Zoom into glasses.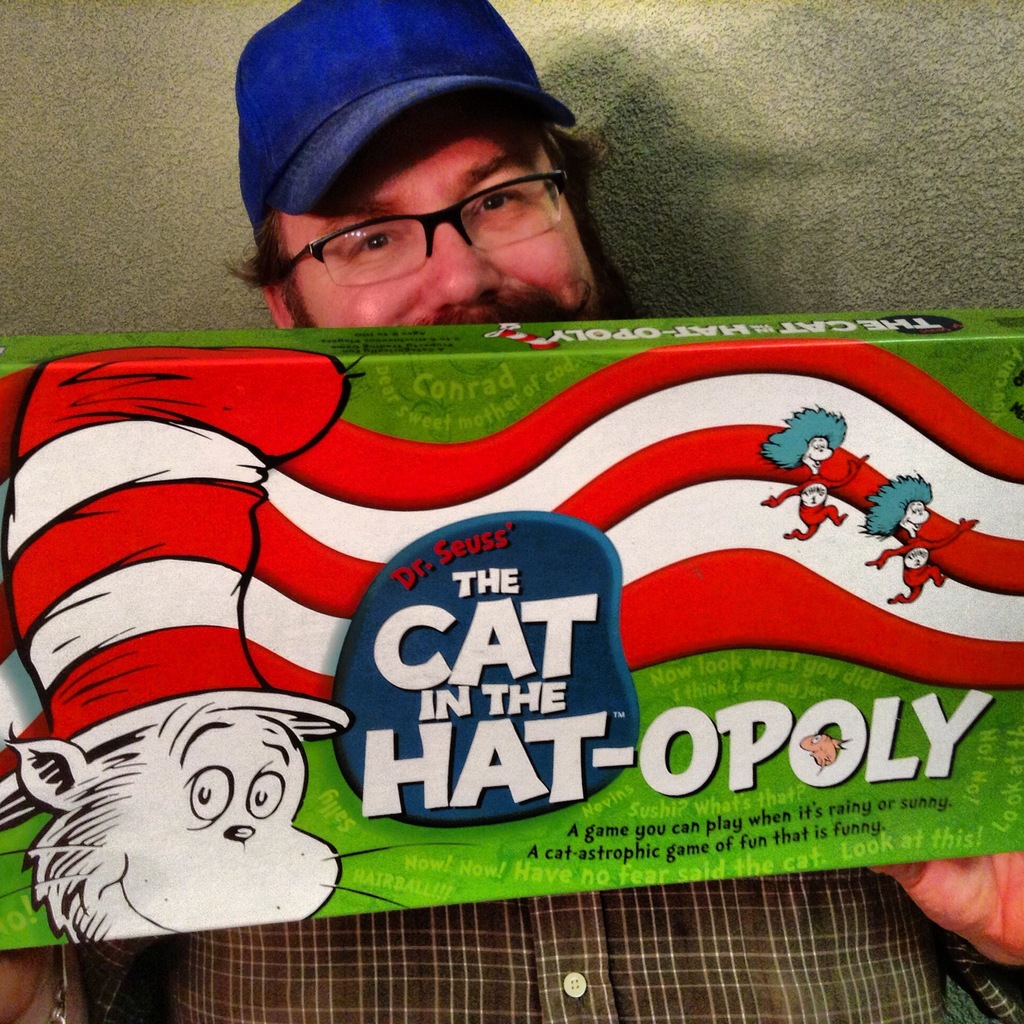
Zoom target: BBox(243, 142, 614, 258).
